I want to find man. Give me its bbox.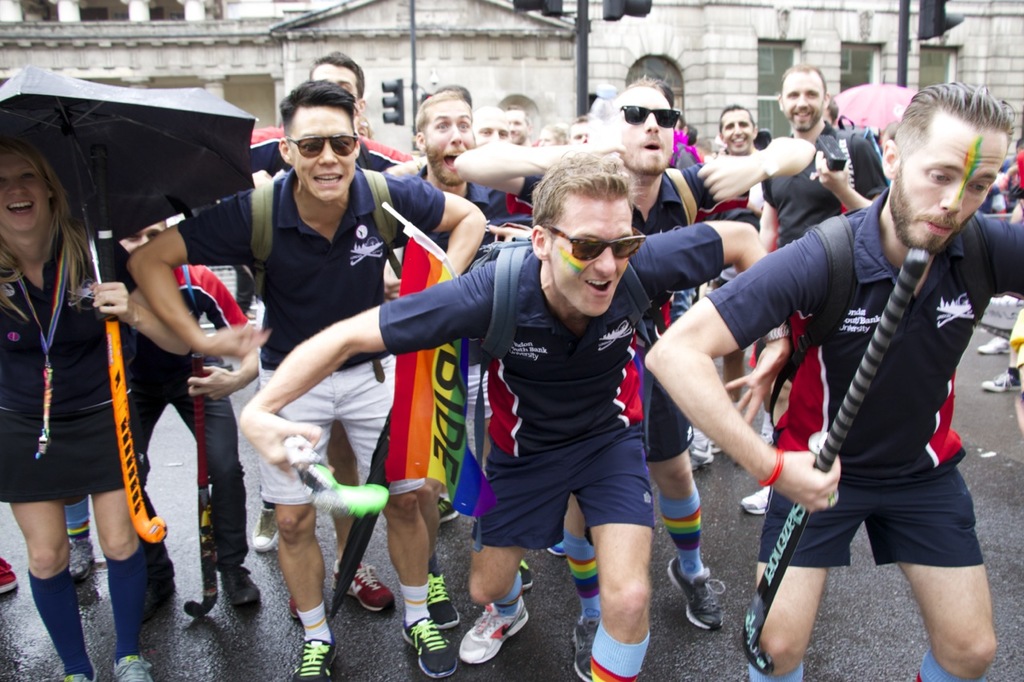
(left=458, top=78, right=818, bottom=229).
